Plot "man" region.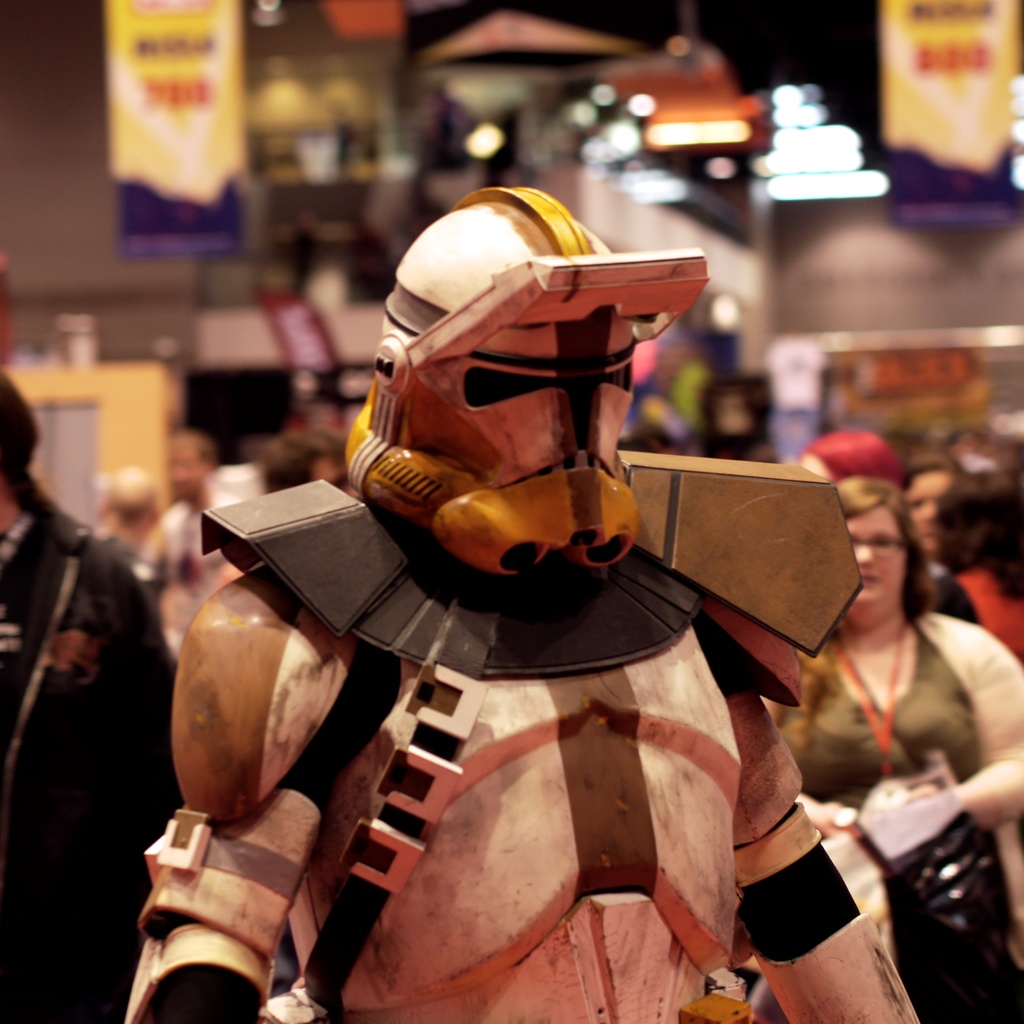
Plotted at <region>0, 365, 187, 1023</region>.
